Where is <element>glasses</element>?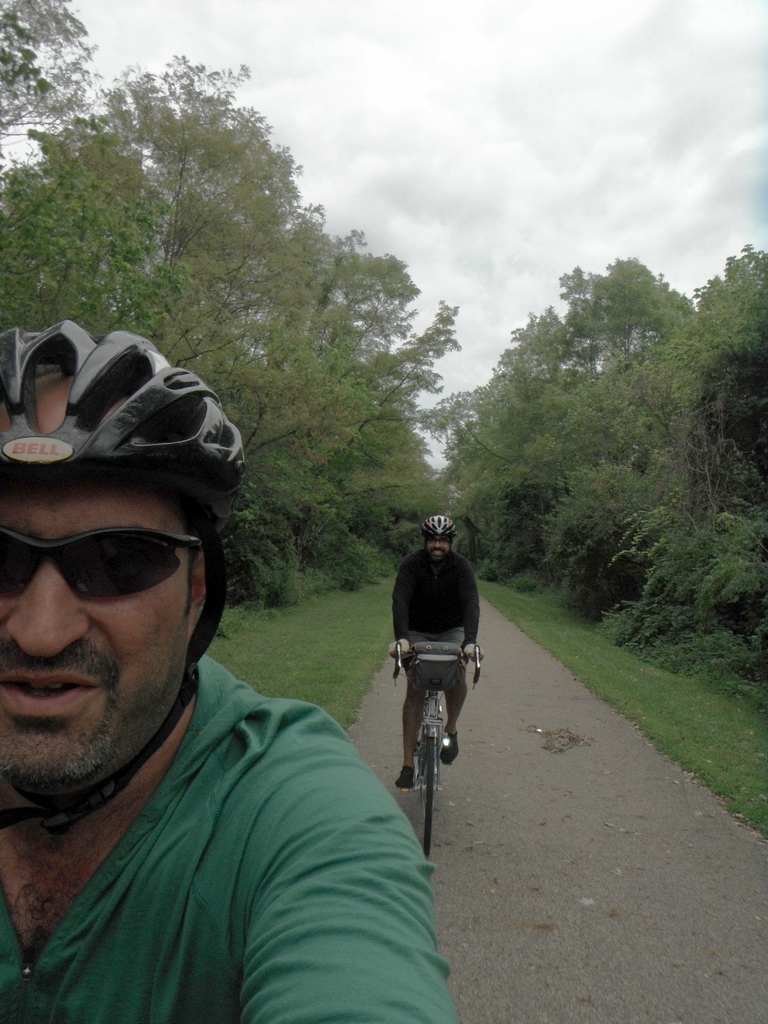
{"x1": 6, "y1": 529, "x2": 196, "y2": 603}.
